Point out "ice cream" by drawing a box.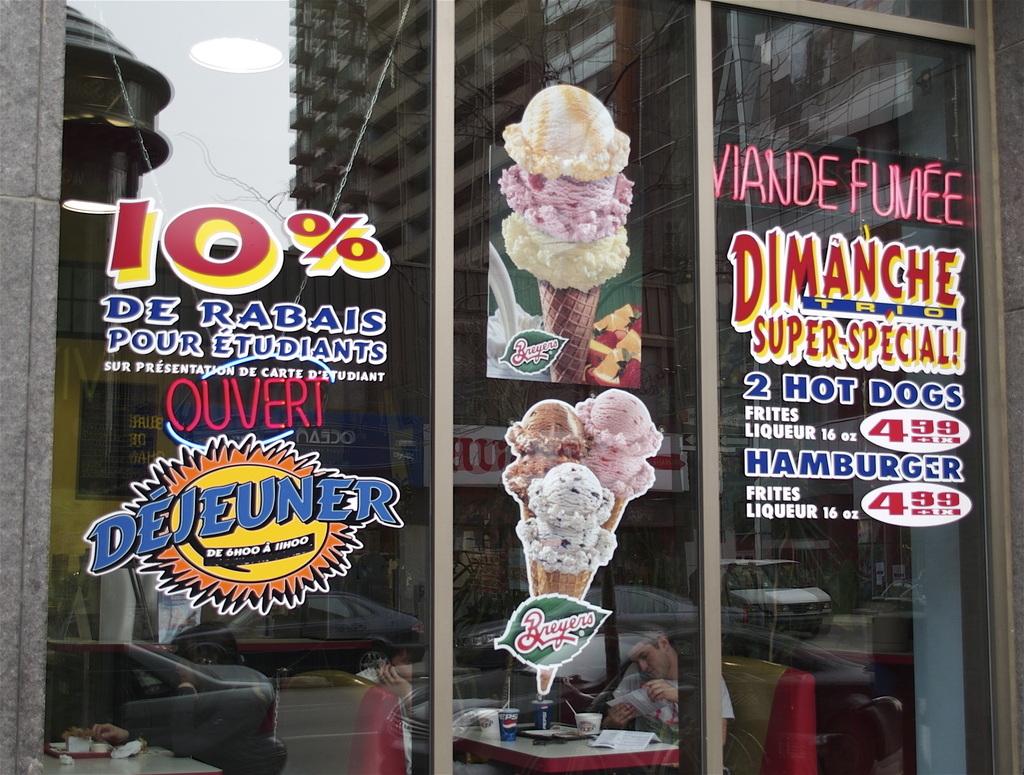
<bbox>514, 463, 617, 691</bbox>.
